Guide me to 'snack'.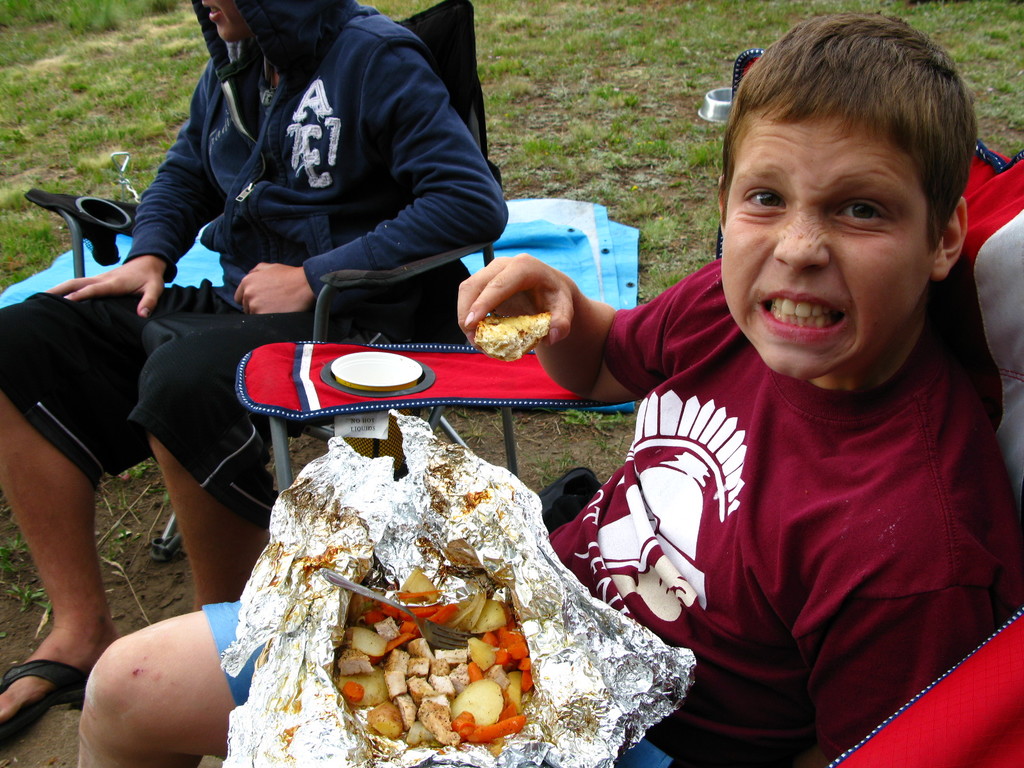
Guidance: box(329, 566, 532, 743).
